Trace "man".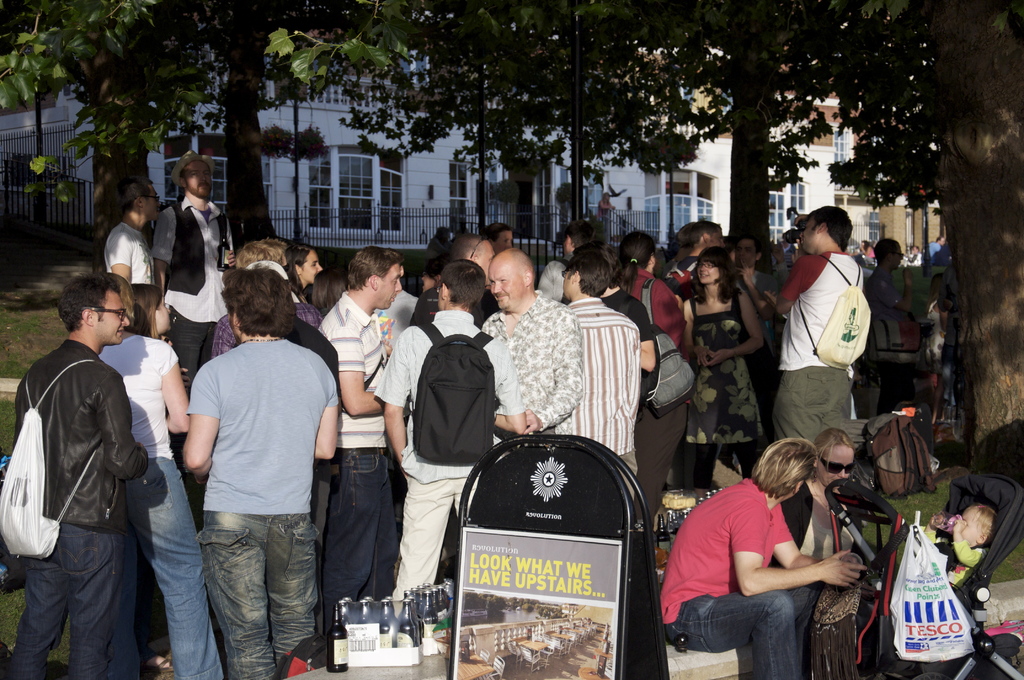
Traced to (left=182, top=261, right=341, bottom=679).
